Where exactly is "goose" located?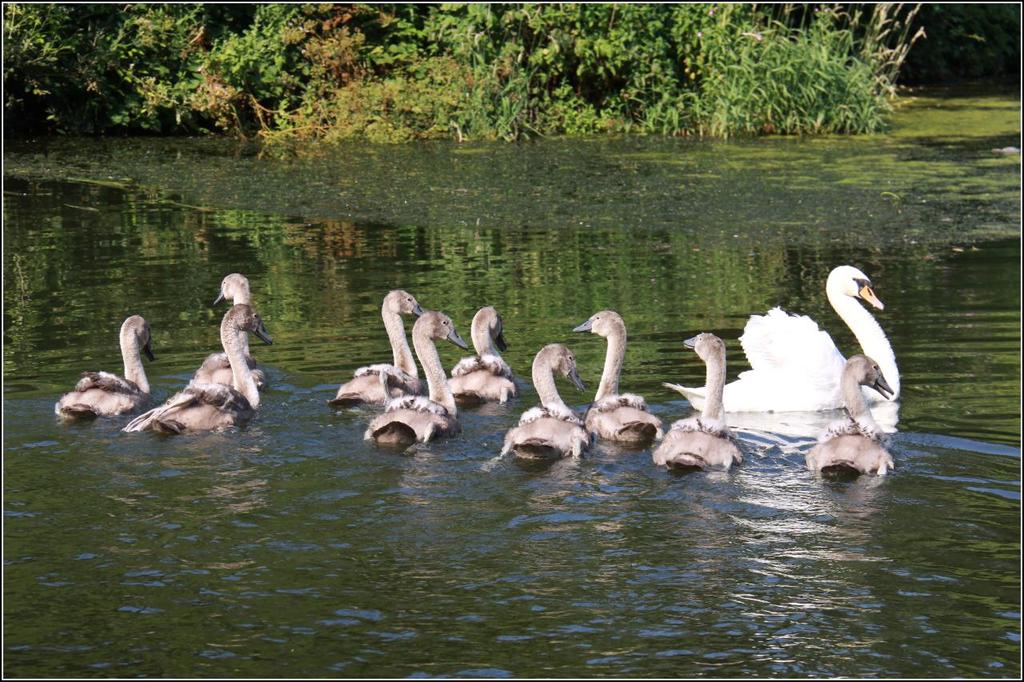
Its bounding box is 130/305/271/425.
